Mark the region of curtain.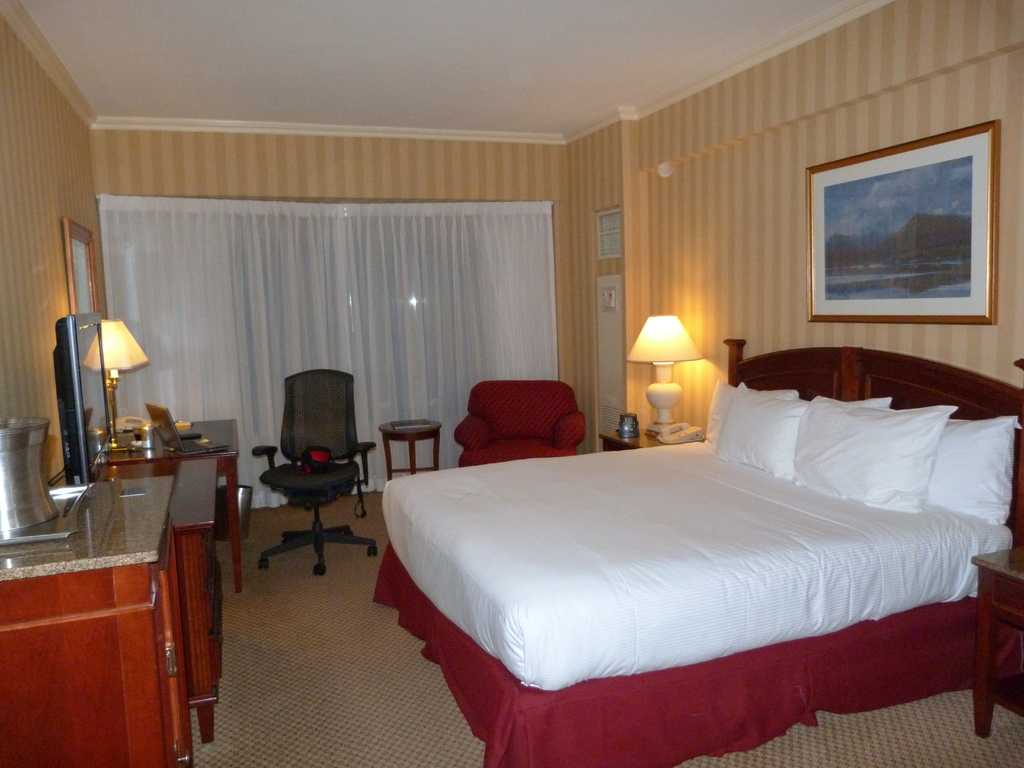
Region: {"left": 81, "top": 177, "right": 579, "bottom": 507}.
